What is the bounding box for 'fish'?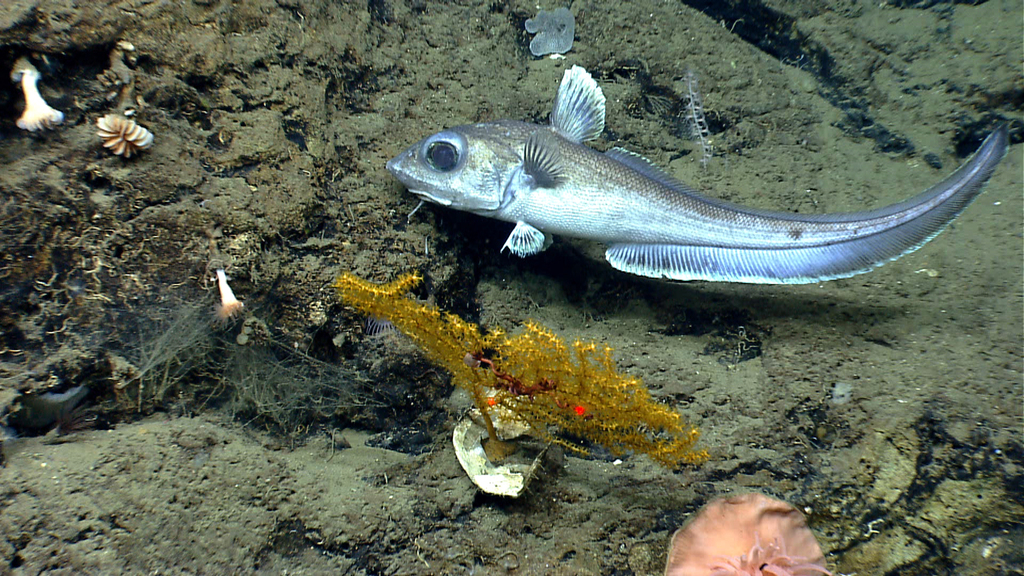
(386,61,1002,297).
